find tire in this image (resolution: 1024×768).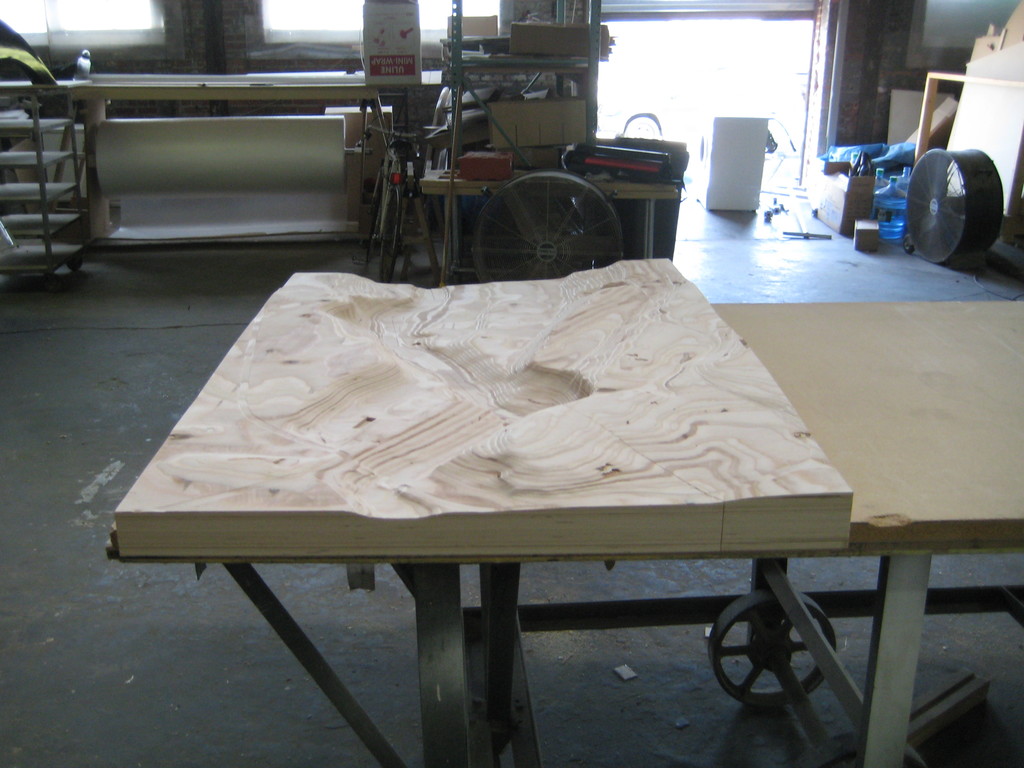
bbox=(471, 173, 626, 277).
